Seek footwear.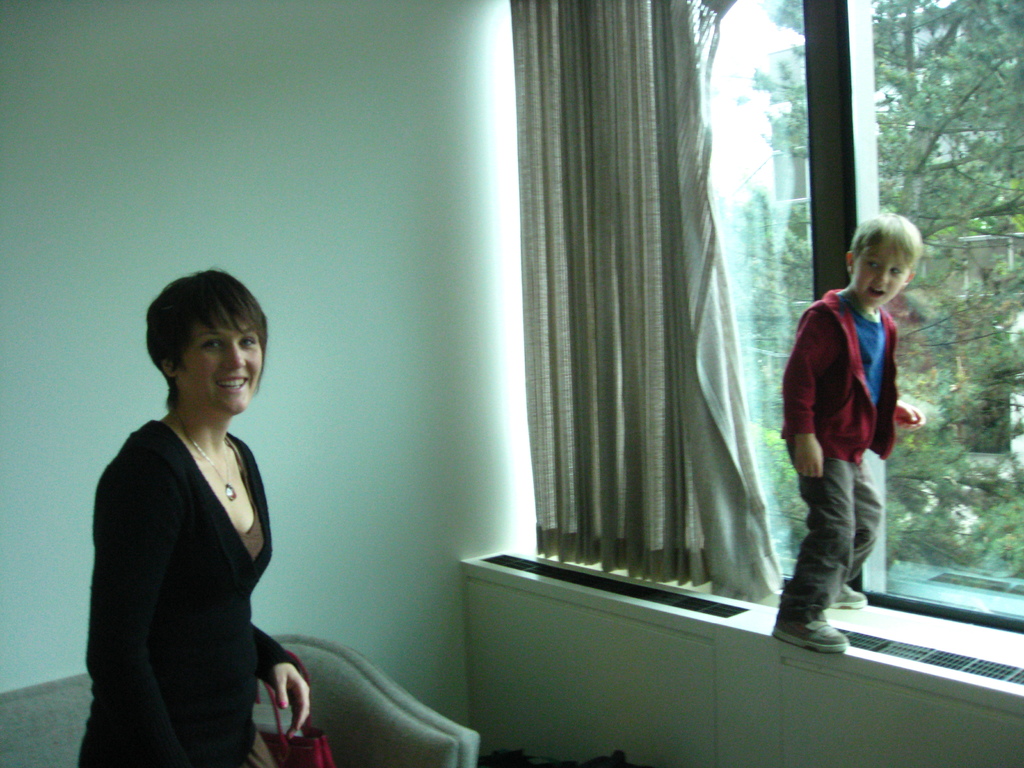
crop(772, 605, 843, 641).
